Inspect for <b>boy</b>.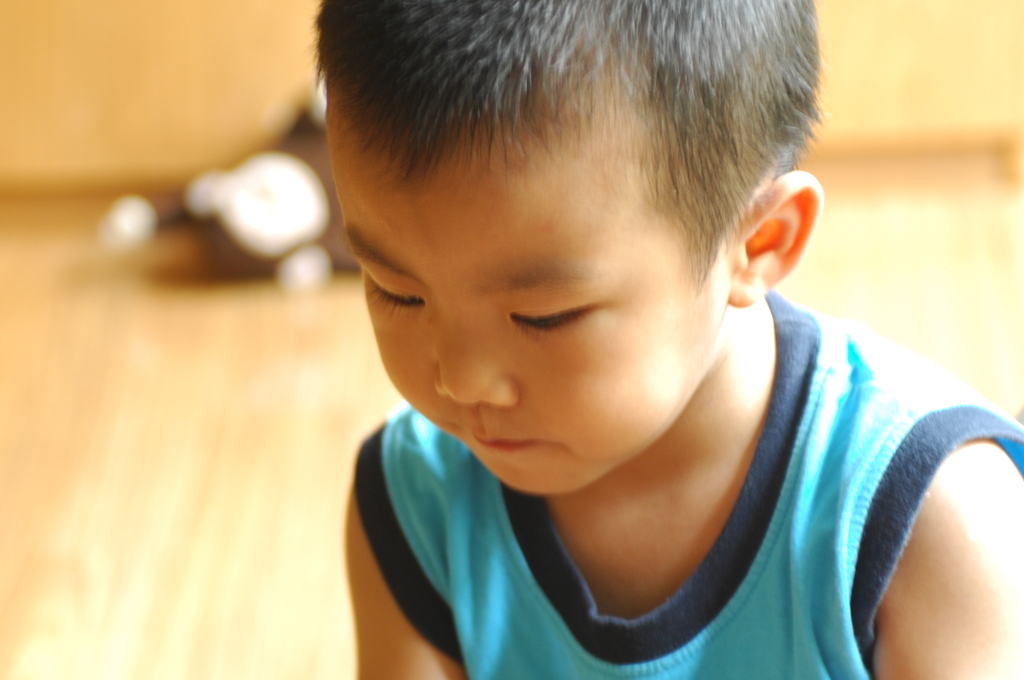
Inspection: 316:0:1023:679.
